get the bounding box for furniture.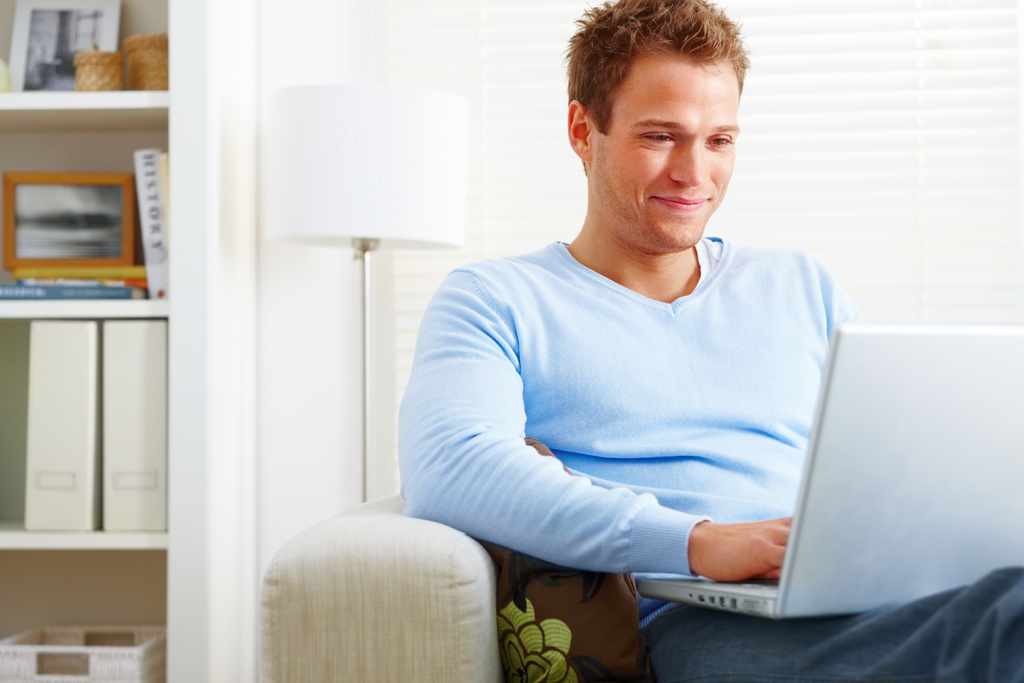
<bbox>257, 493, 502, 682</bbox>.
